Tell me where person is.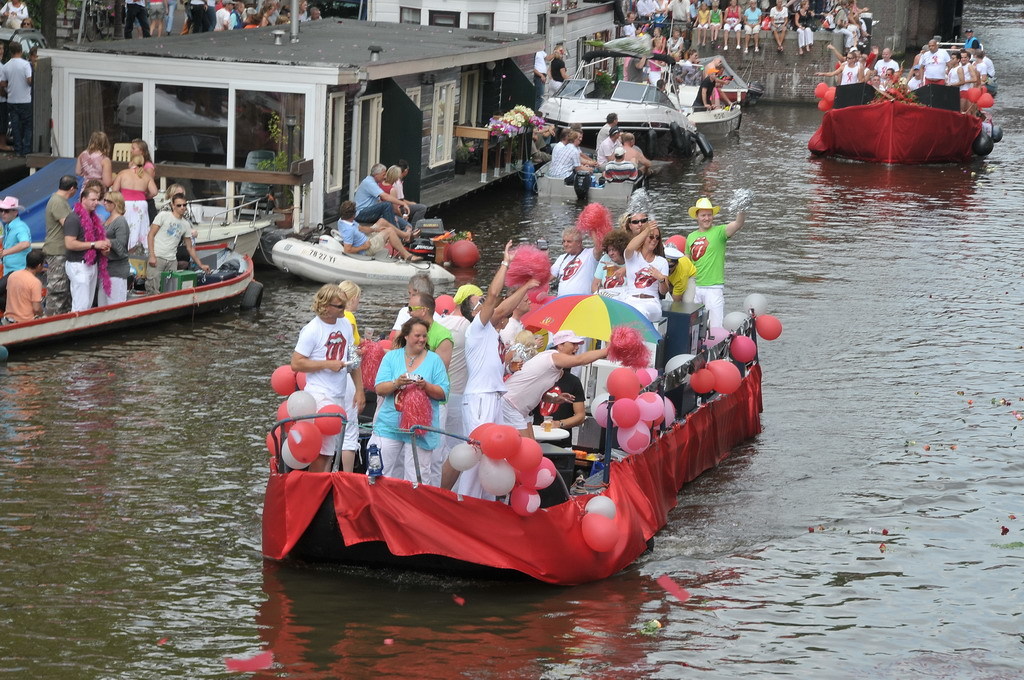
person is at 106,129,162,199.
